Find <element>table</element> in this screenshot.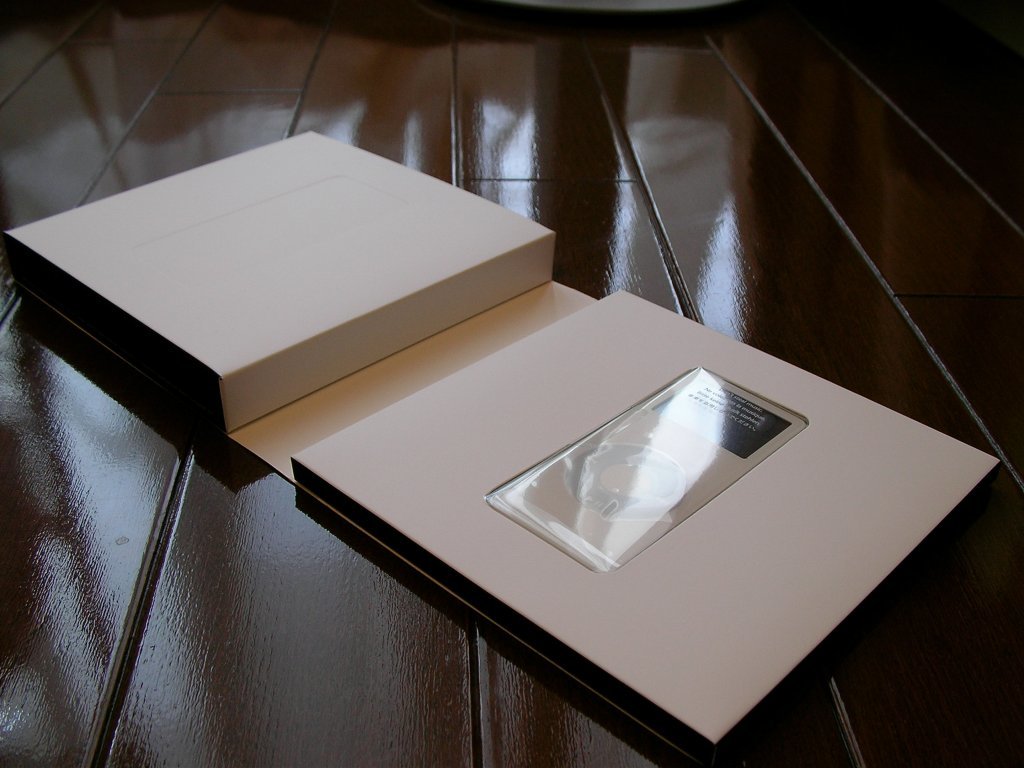
The bounding box for <element>table</element> is detection(0, 0, 1023, 767).
